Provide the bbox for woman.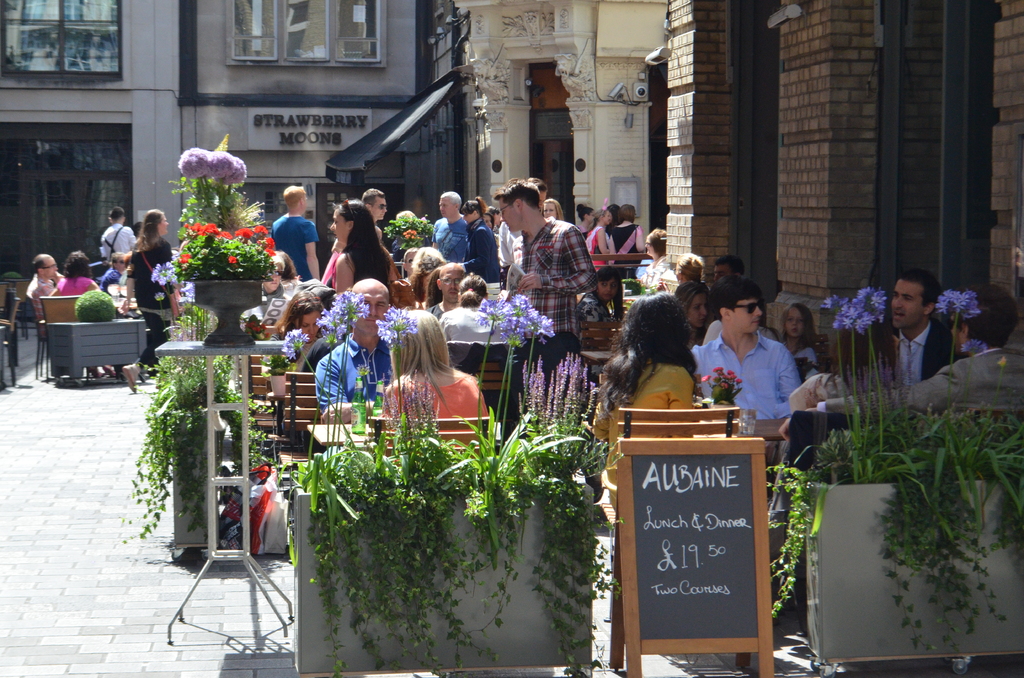
box=[409, 246, 445, 302].
